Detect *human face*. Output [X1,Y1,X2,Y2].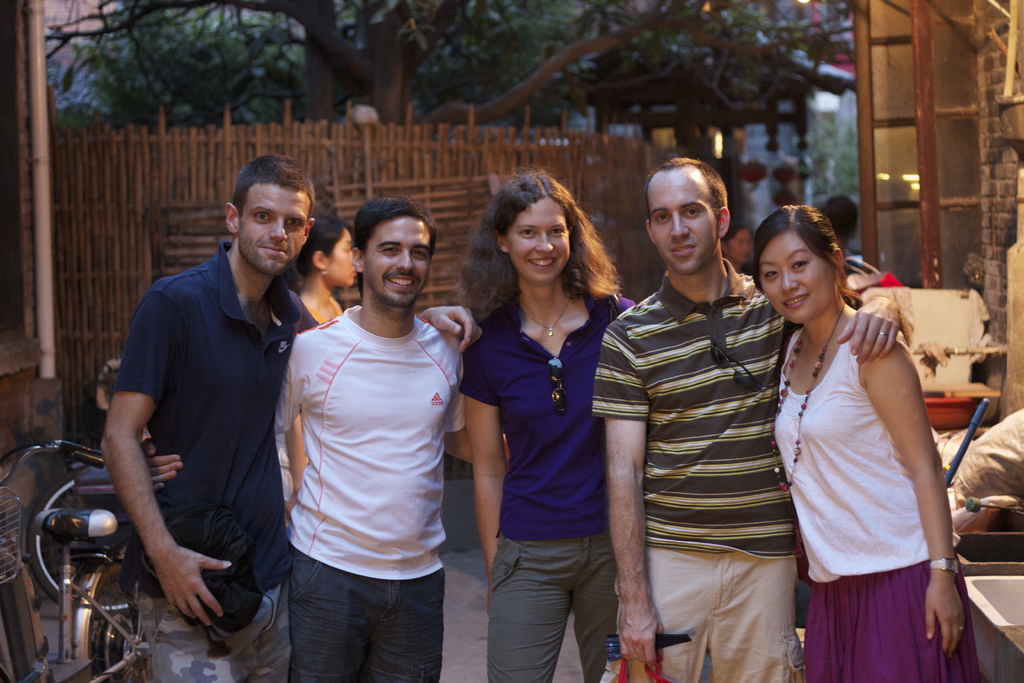
[320,231,356,283].
